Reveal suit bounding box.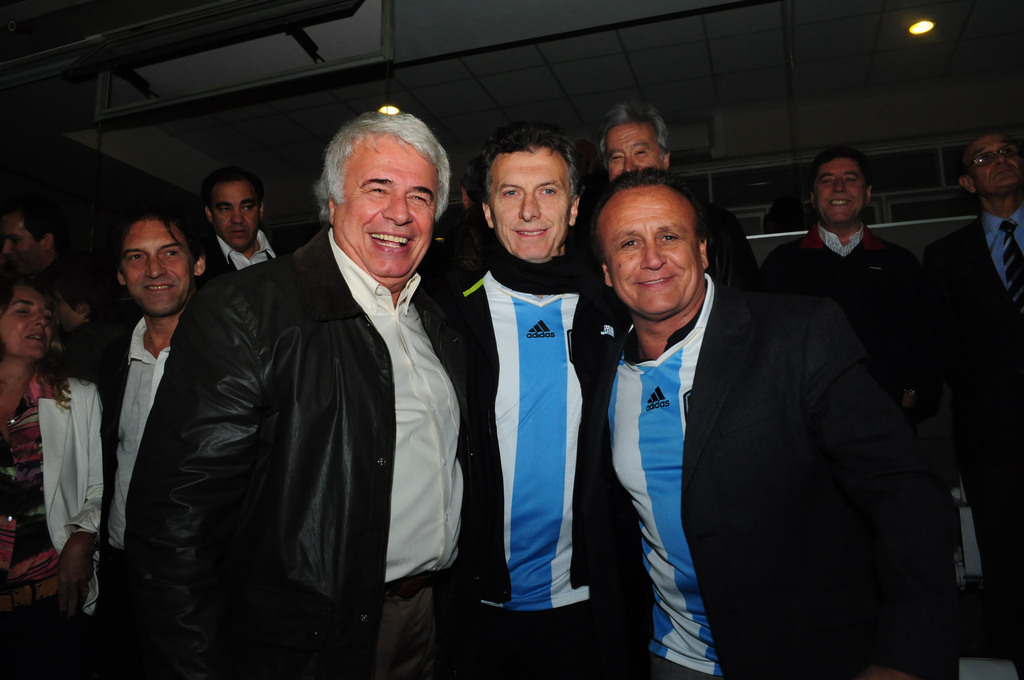
Revealed: (left=919, top=201, right=1023, bottom=531).
